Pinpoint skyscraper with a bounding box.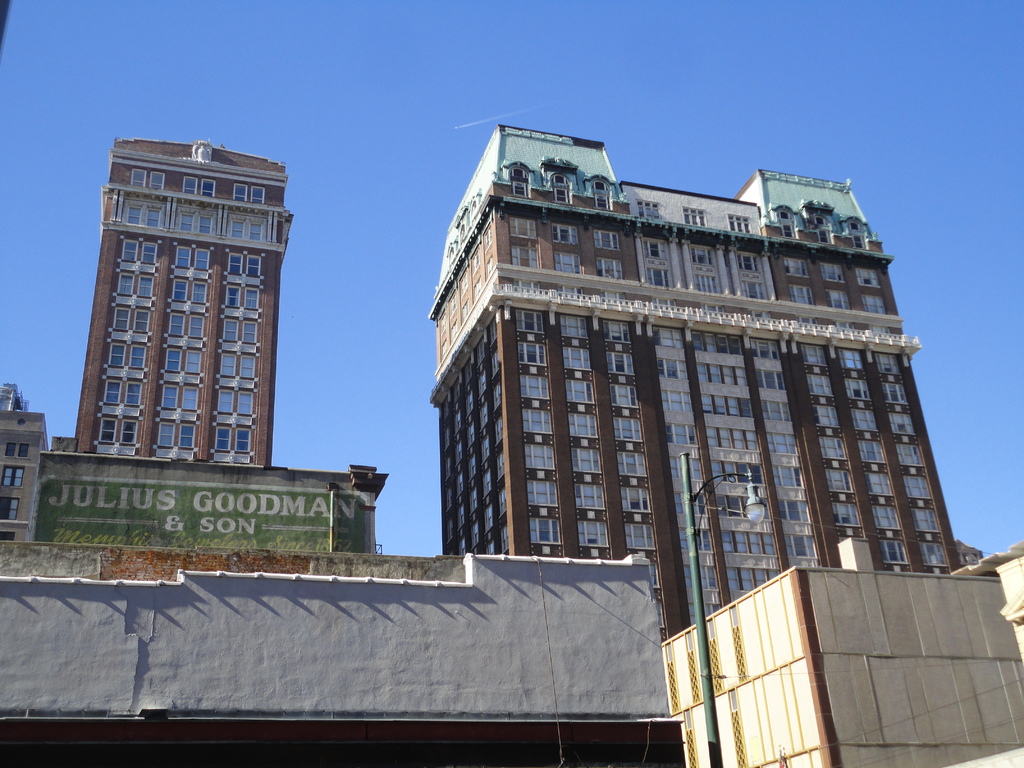
{"x1": 78, "y1": 163, "x2": 287, "y2": 527}.
